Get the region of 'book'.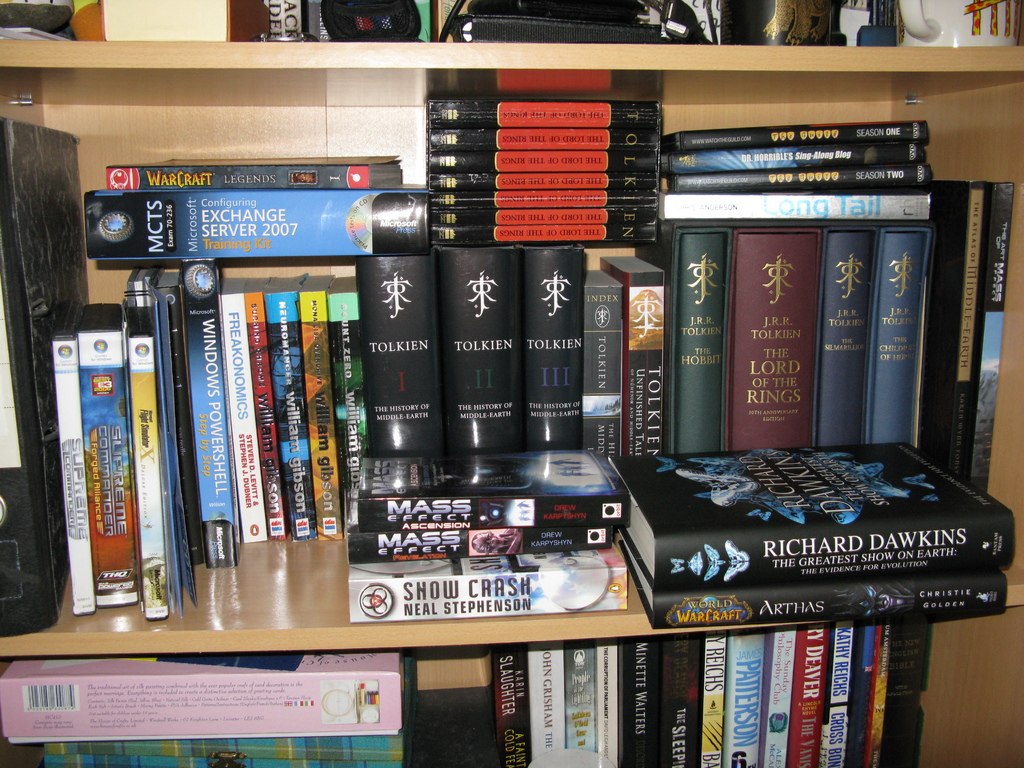
(left=659, top=122, right=925, bottom=161).
